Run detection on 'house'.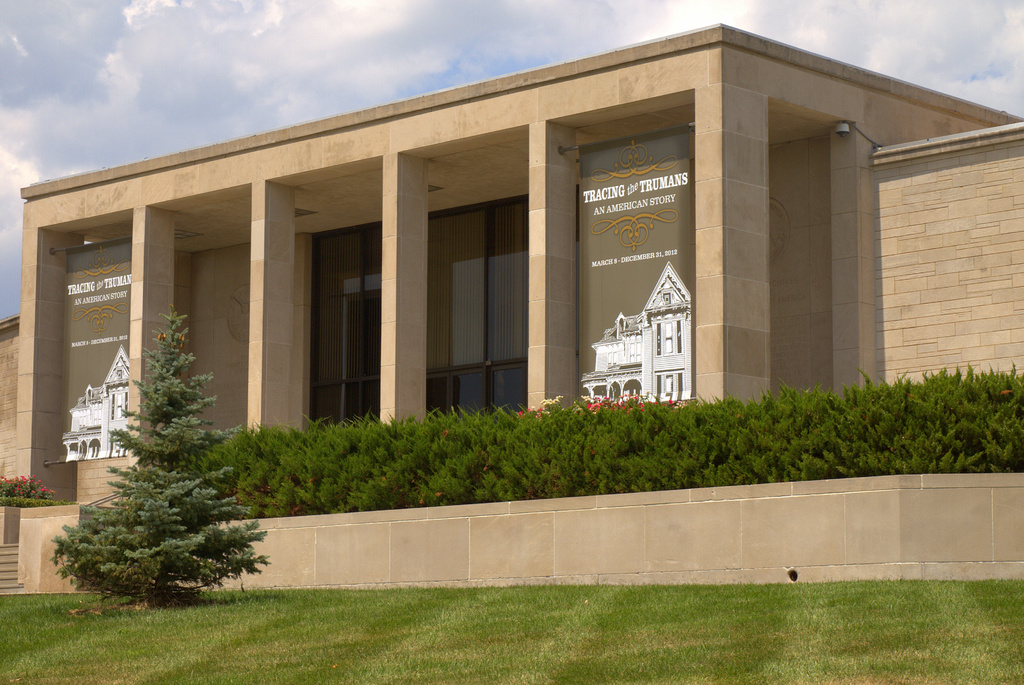
Result: crop(576, 257, 693, 399).
